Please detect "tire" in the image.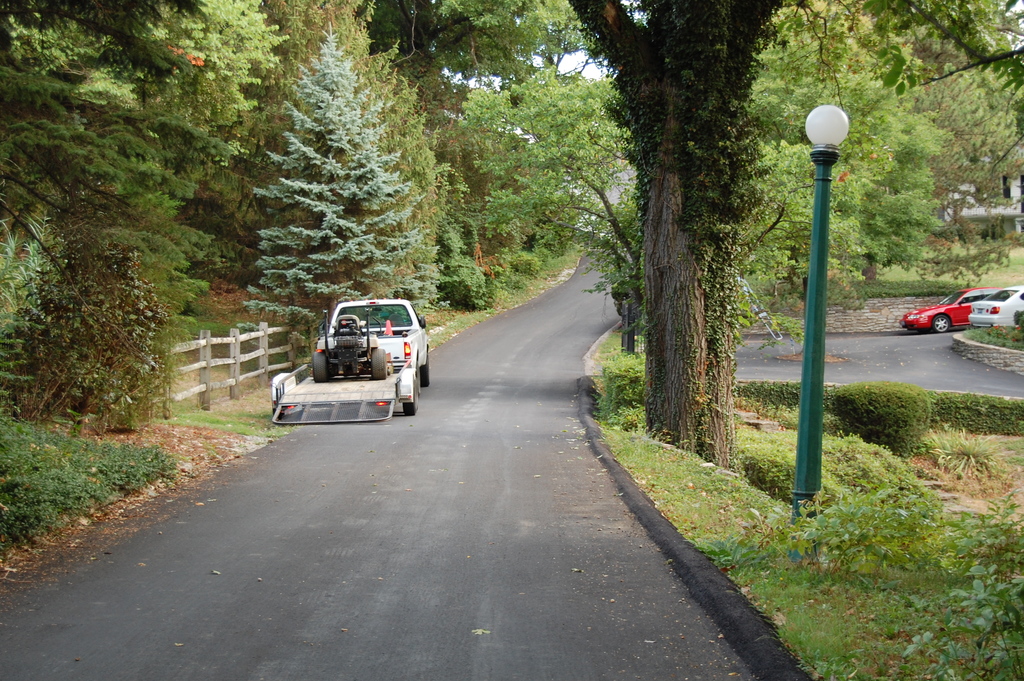
bbox=(420, 354, 430, 387).
